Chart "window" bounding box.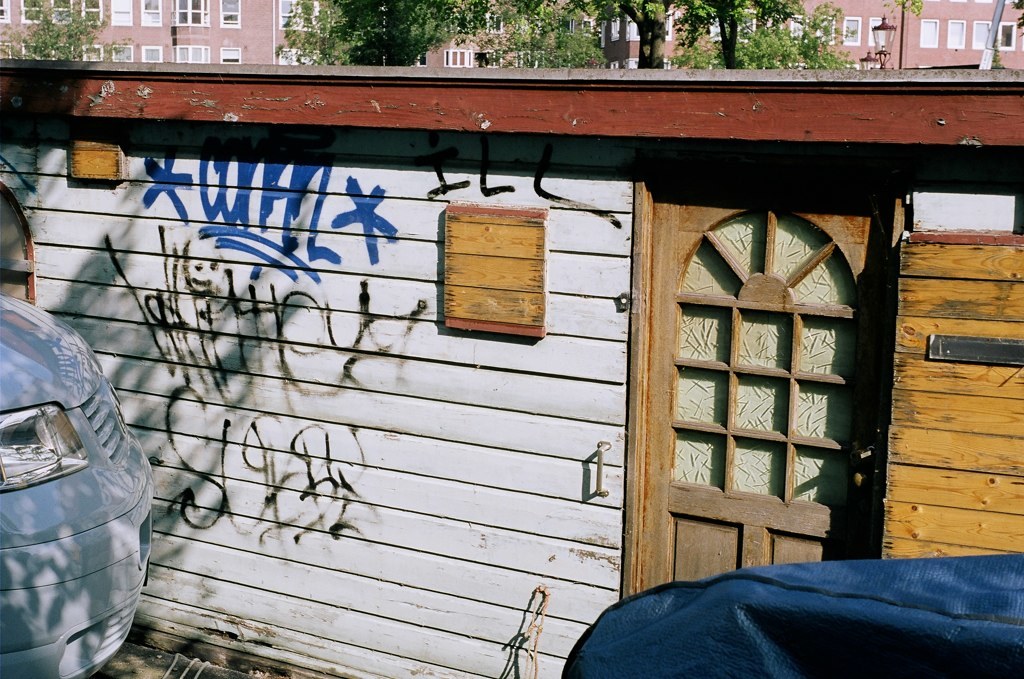
Charted: 82 42 104 59.
